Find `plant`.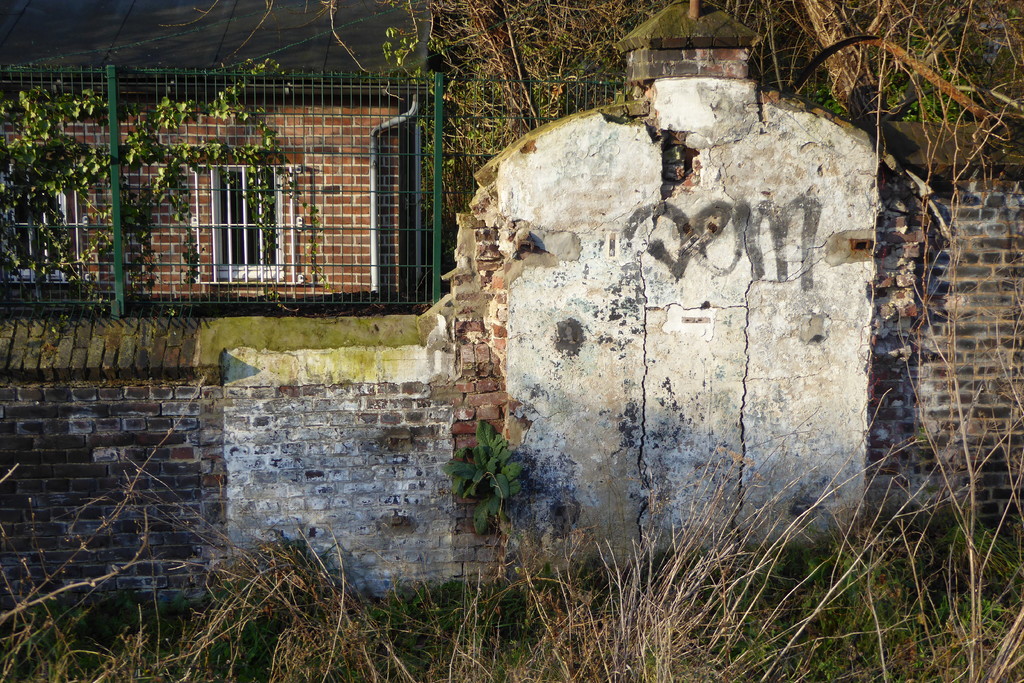
bbox(438, 409, 541, 559).
